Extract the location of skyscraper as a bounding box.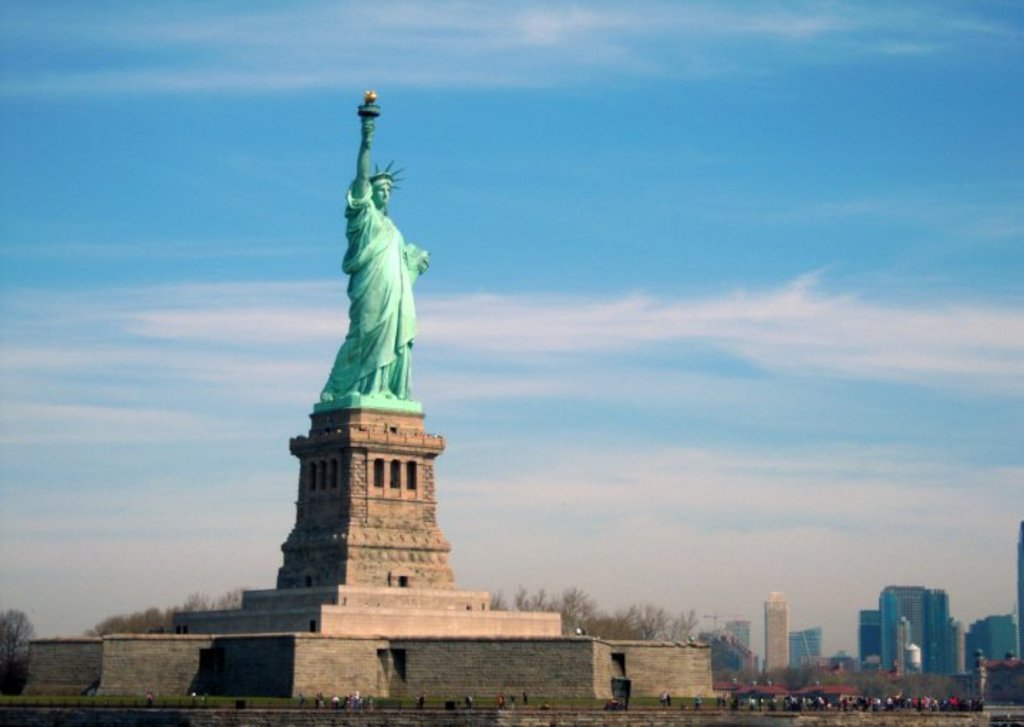
box=[848, 575, 971, 693].
